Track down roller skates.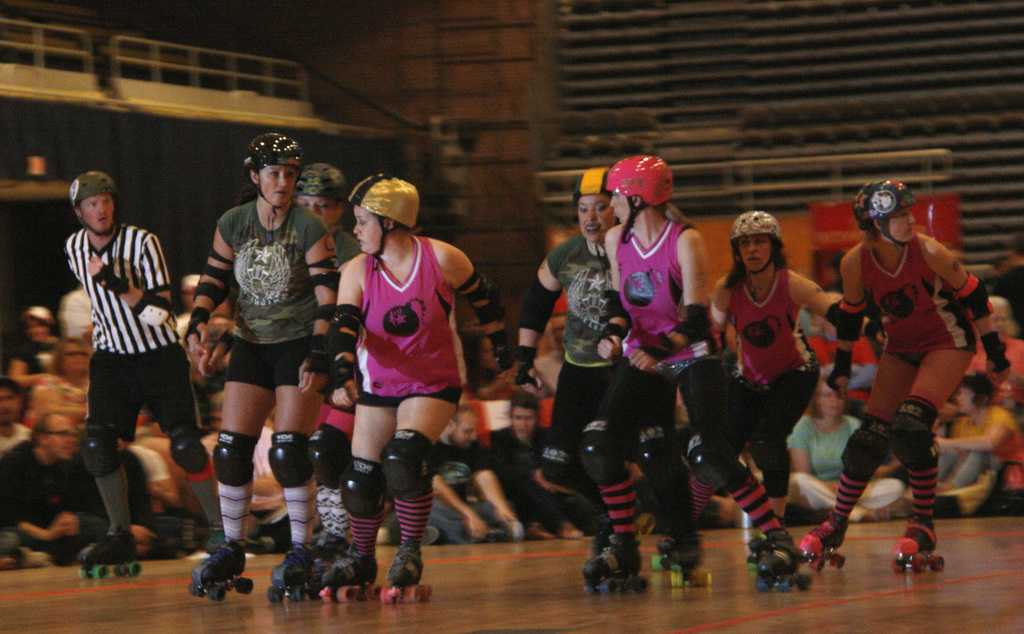
Tracked to rect(319, 548, 381, 603).
